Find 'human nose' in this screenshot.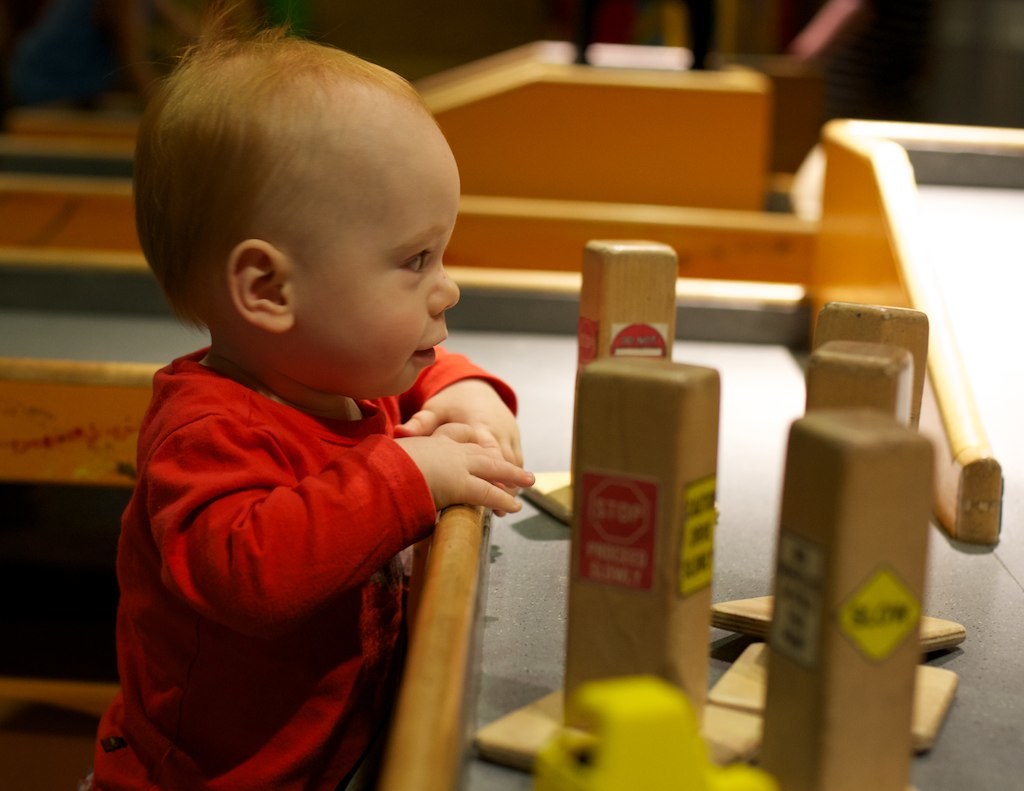
The bounding box for 'human nose' is [x1=429, y1=260, x2=462, y2=320].
